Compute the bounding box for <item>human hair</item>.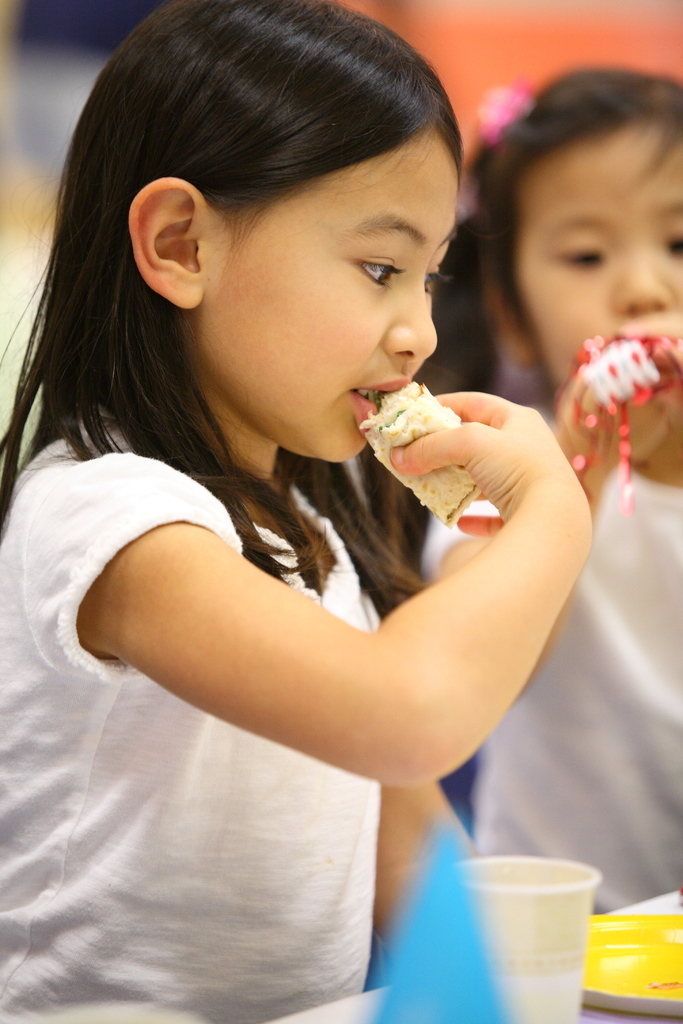
(left=496, top=71, right=660, bottom=300).
